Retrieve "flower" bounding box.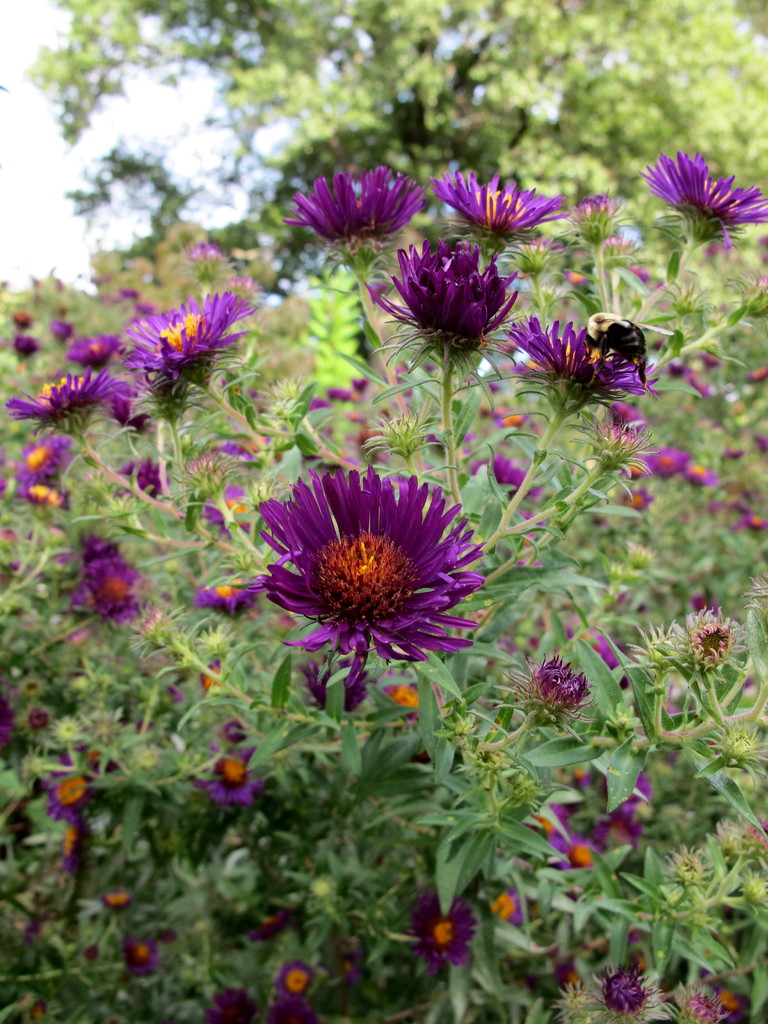
Bounding box: locate(563, 837, 597, 872).
